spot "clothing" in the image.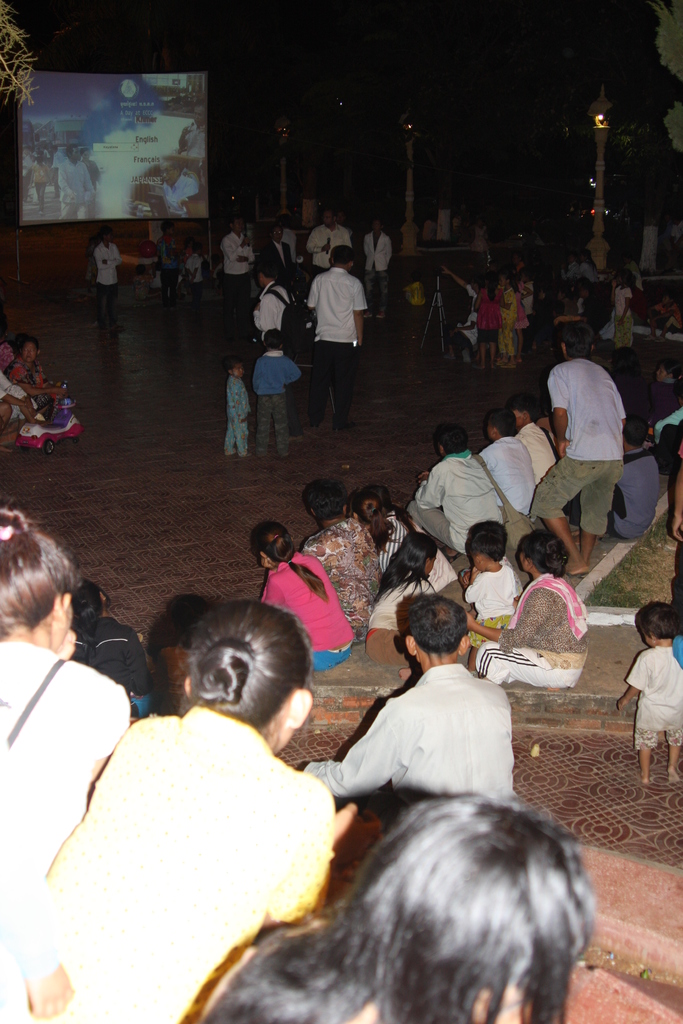
"clothing" found at box=[461, 547, 529, 624].
